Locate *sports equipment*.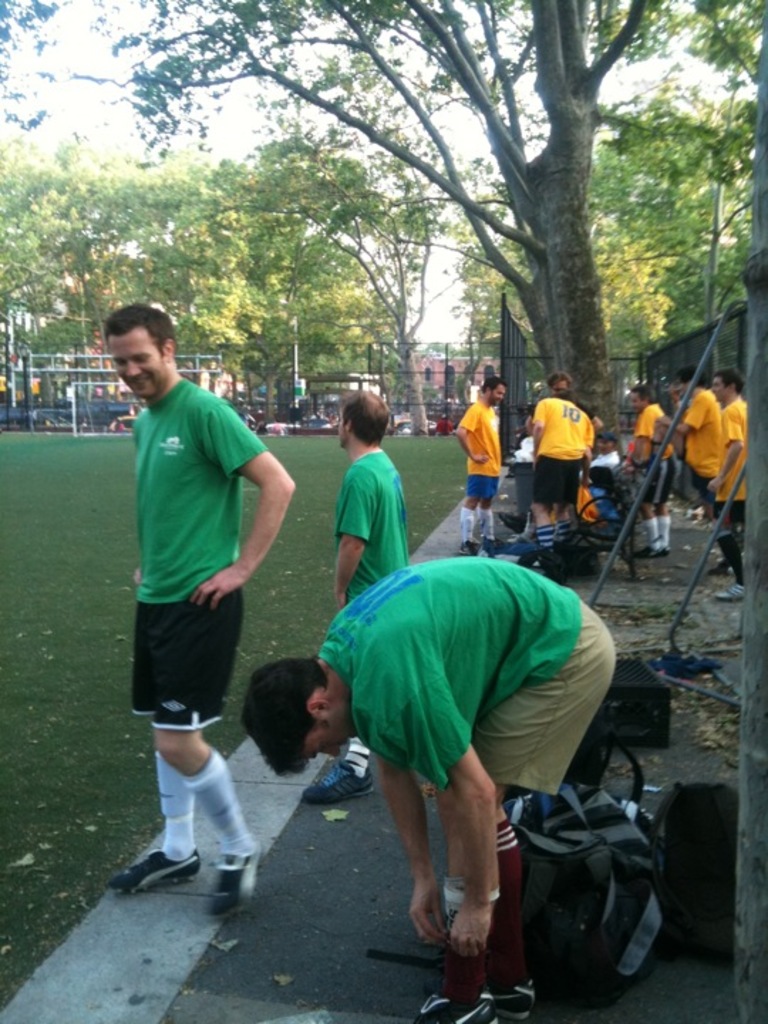
Bounding box: {"left": 415, "top": 986, "right": 496, "bottom": 1023}.
